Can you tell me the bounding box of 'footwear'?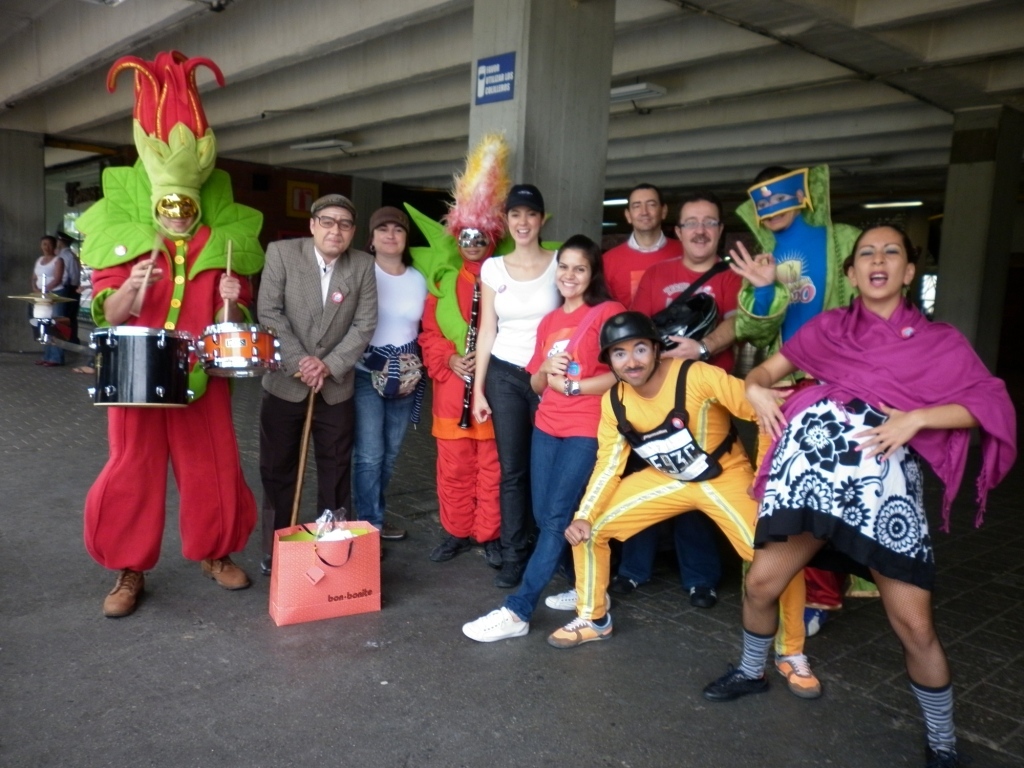
l=495, t=557, r=511, b=588.
